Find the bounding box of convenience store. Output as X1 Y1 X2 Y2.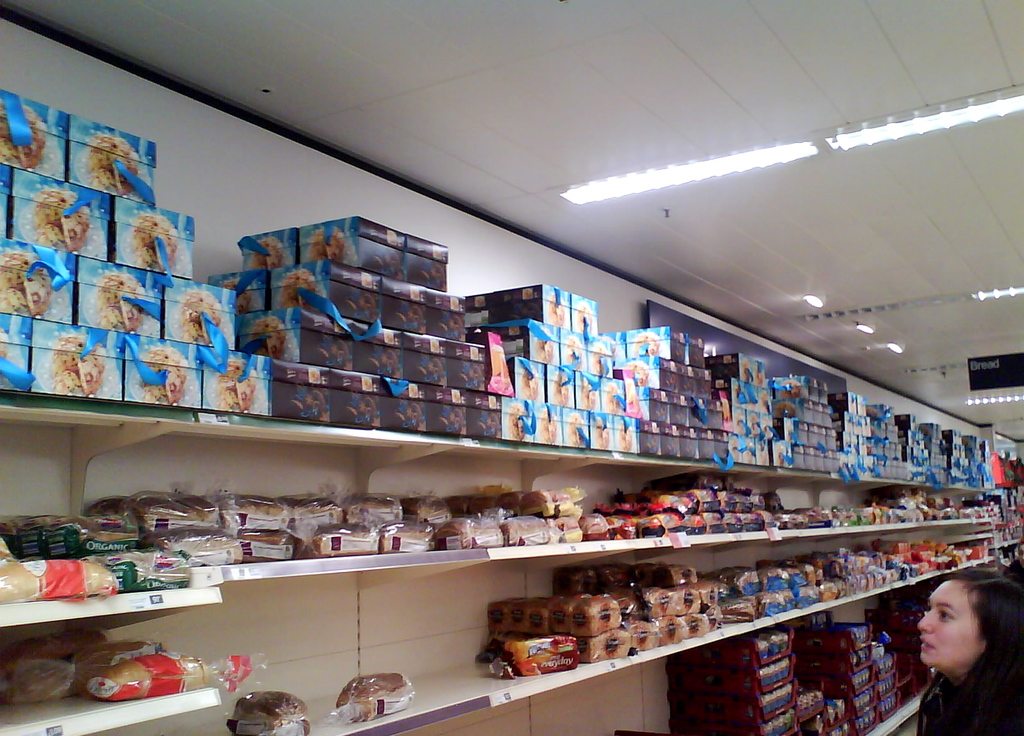
38 83 1020 728.
